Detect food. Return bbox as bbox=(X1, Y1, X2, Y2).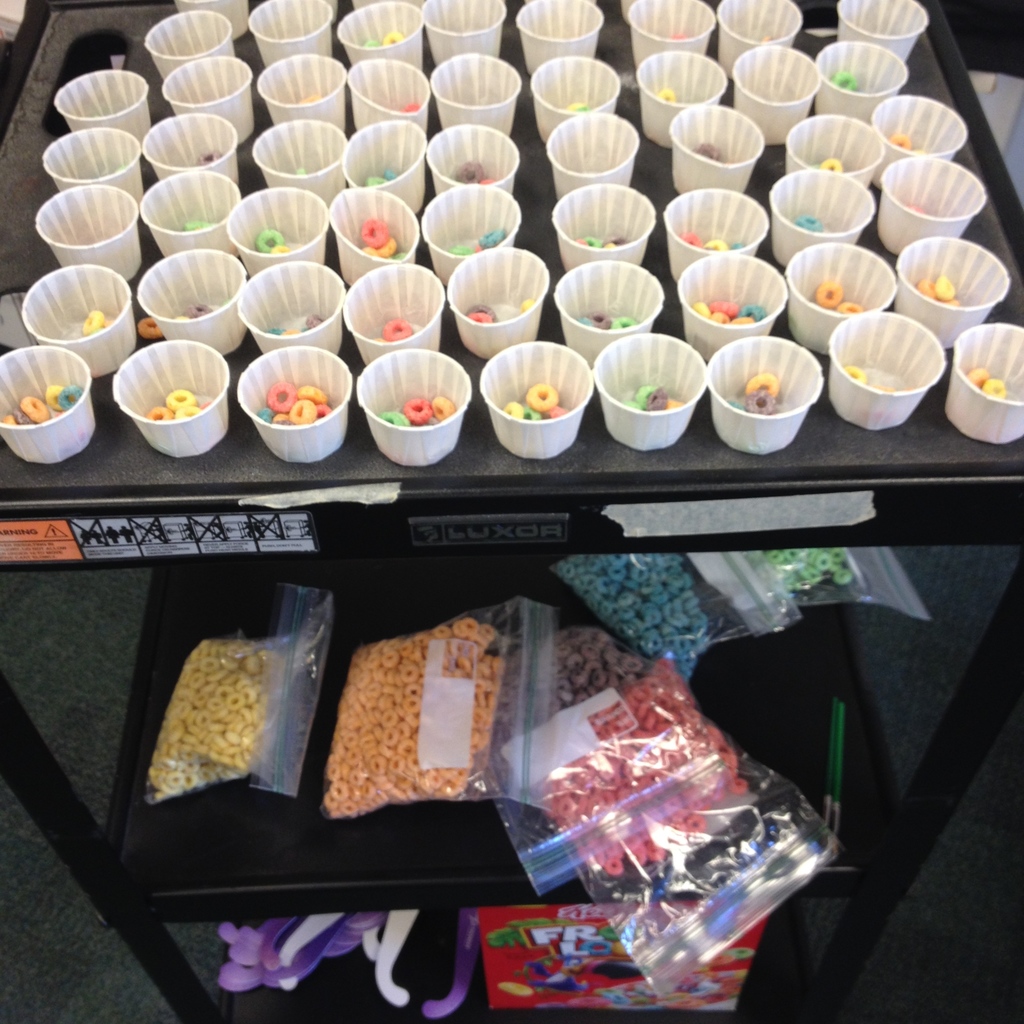
bbox=(384, 28, 403, 44).
